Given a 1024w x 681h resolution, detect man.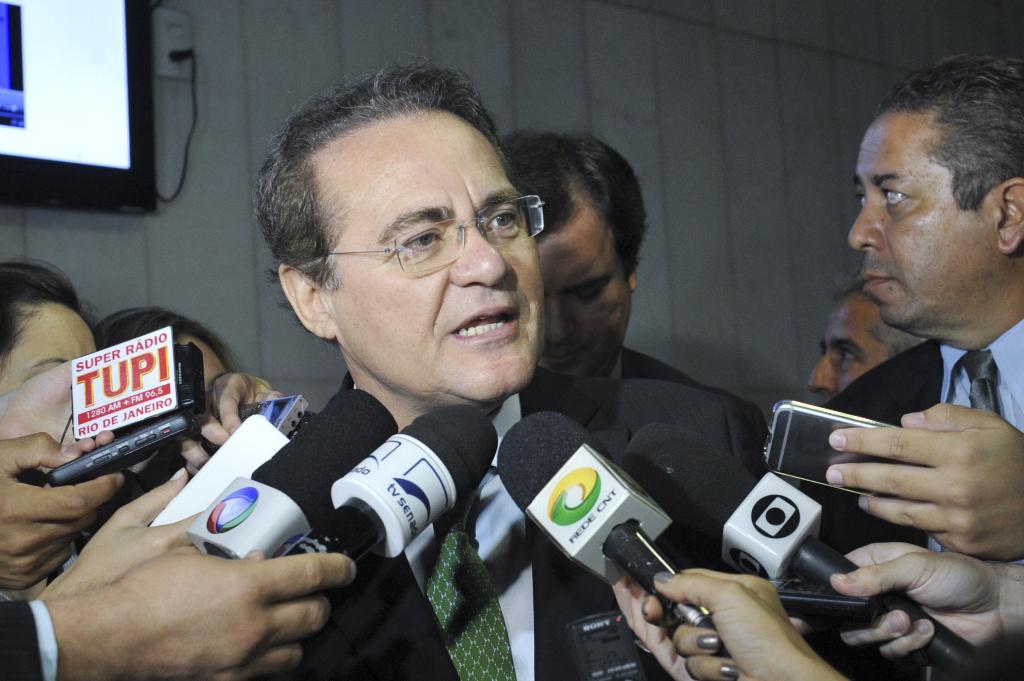
(x1=79, y1=100, x2=819, y2=636).
